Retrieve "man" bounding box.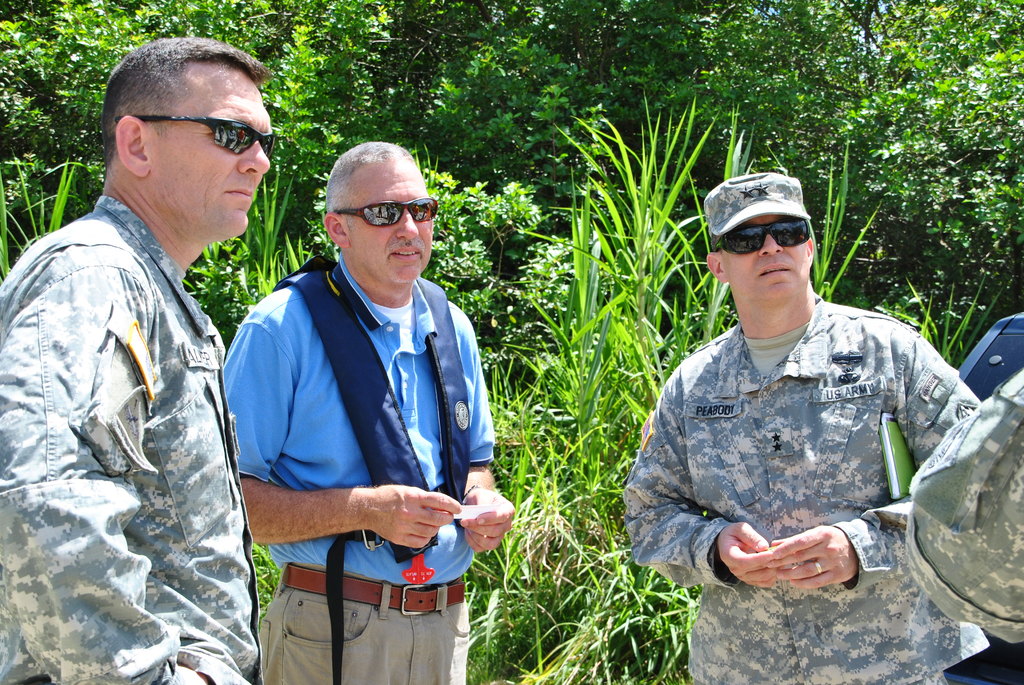
Bounding box: bbox(226, 141, 509, 669).
